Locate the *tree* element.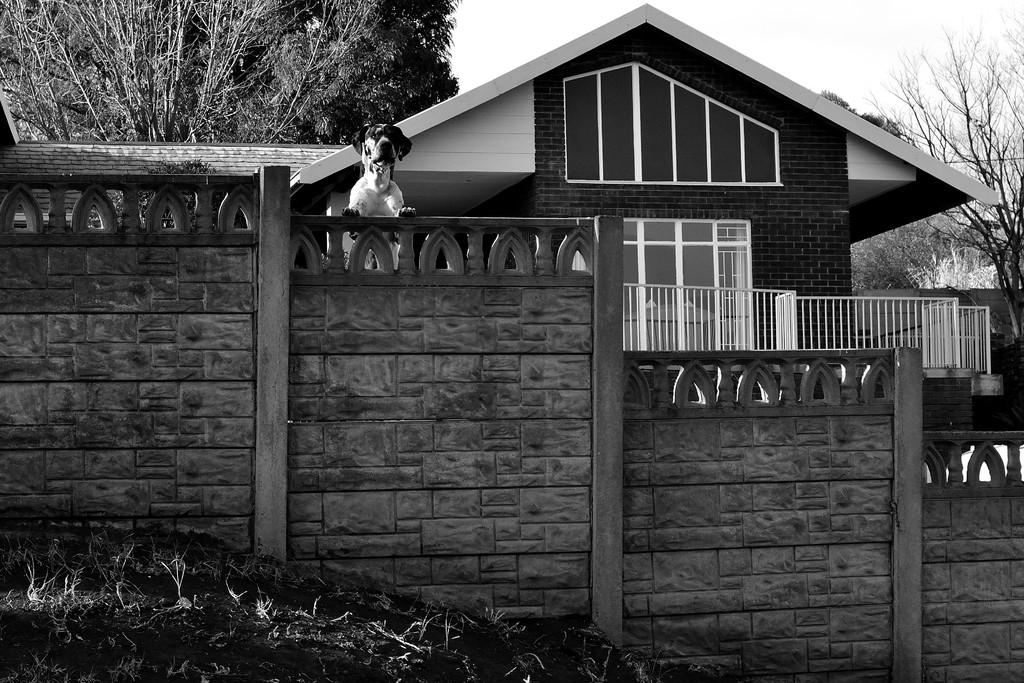
Element bbox: [x1=0, y1=0, x2=460, y2=151].
